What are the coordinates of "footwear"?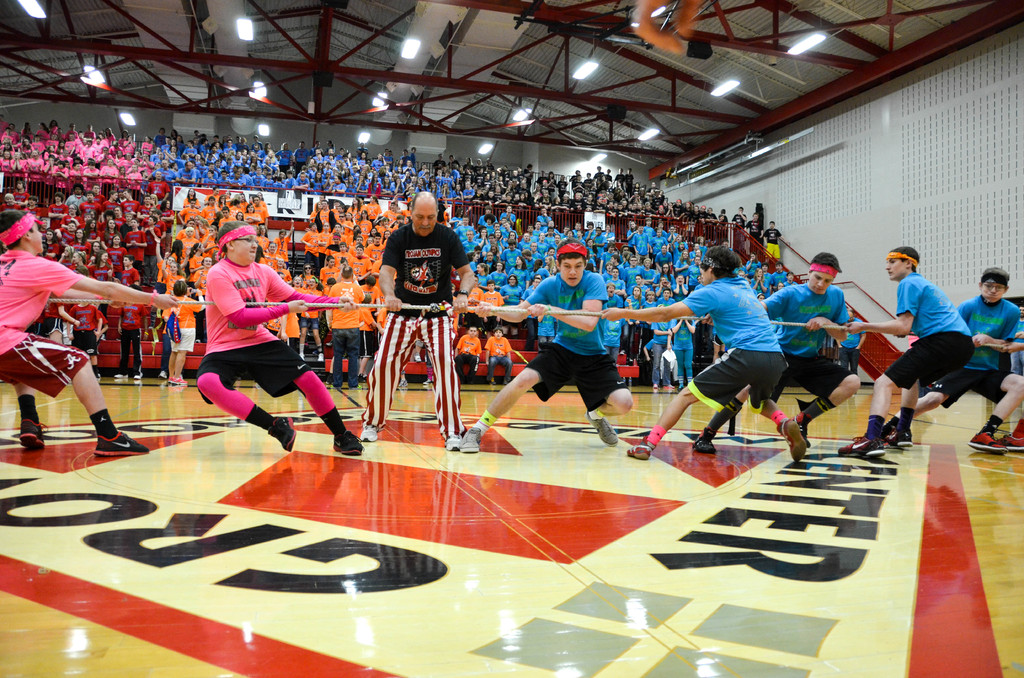
region(425, 379, 430, 383).
